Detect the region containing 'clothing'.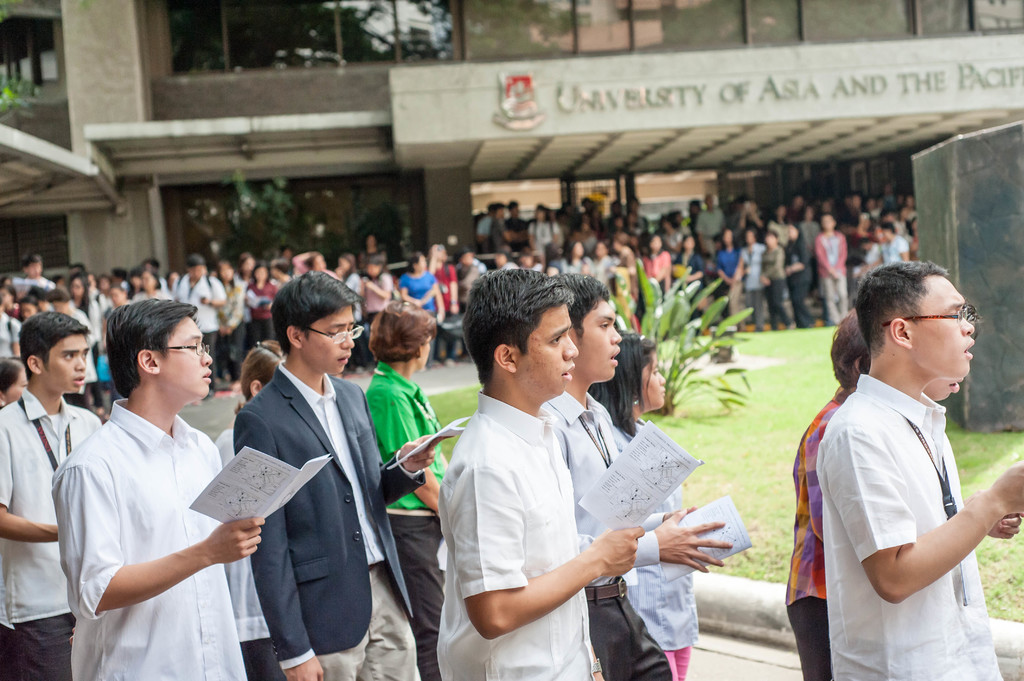
detection(867, 243, 881, 266).
